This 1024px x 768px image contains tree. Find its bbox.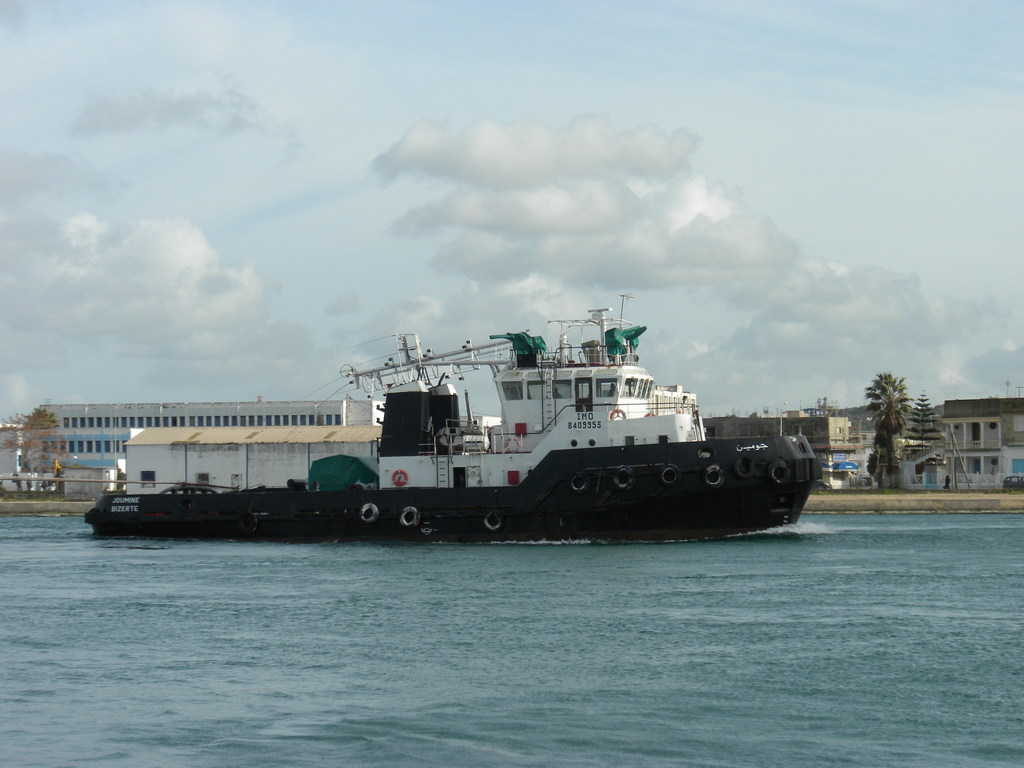
region(865, 369, 913, 491).
